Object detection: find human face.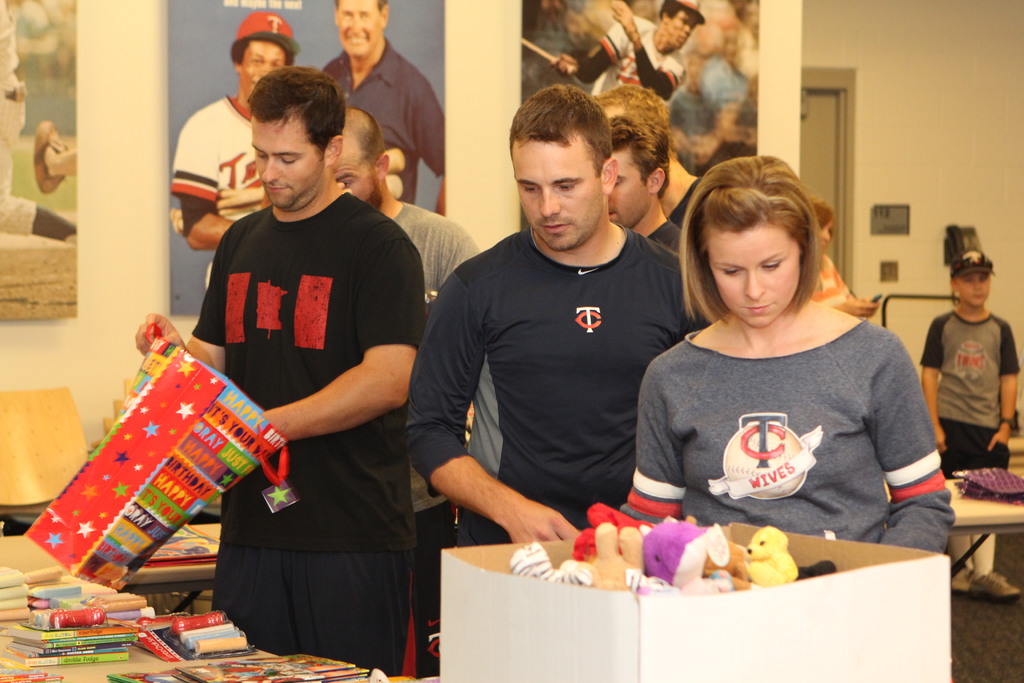
Rect(510, 133, 602, 245).
